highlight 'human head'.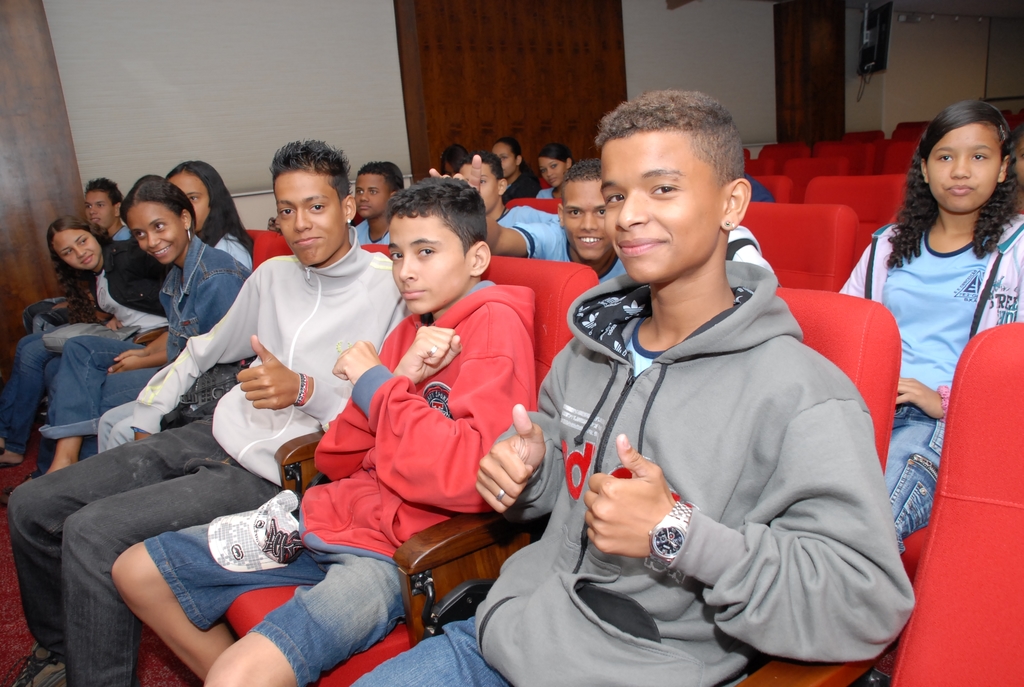
Highlighted region: detection(586, 90, 755, 278).
